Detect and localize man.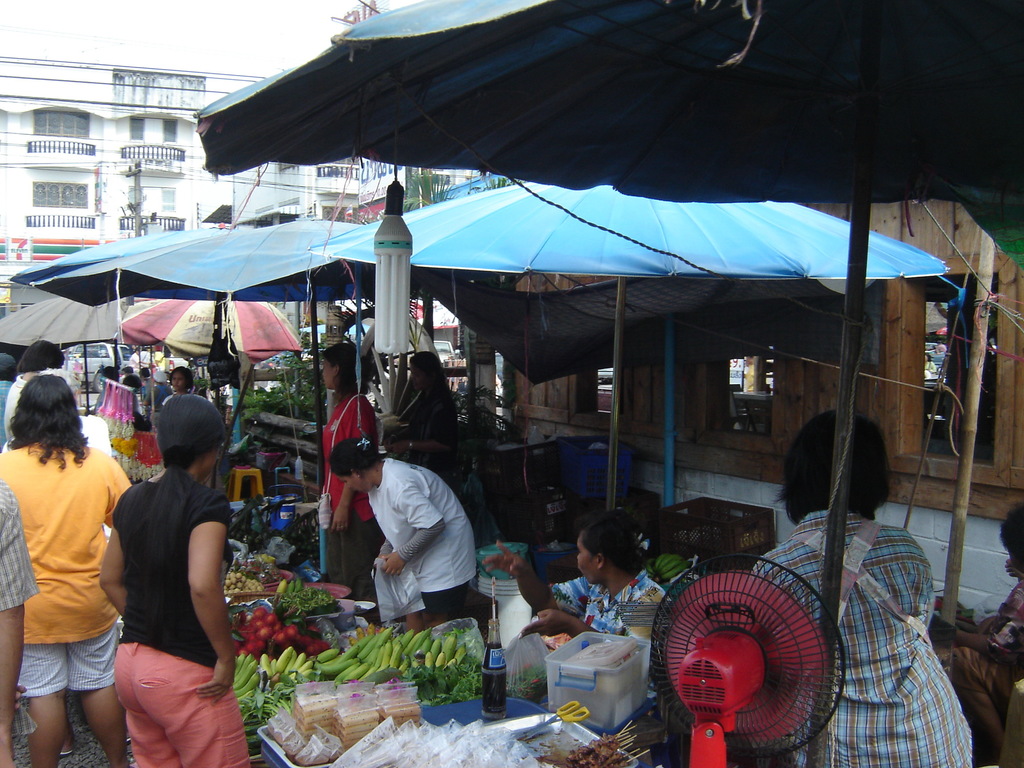
Localized at 0,479,45,767.
